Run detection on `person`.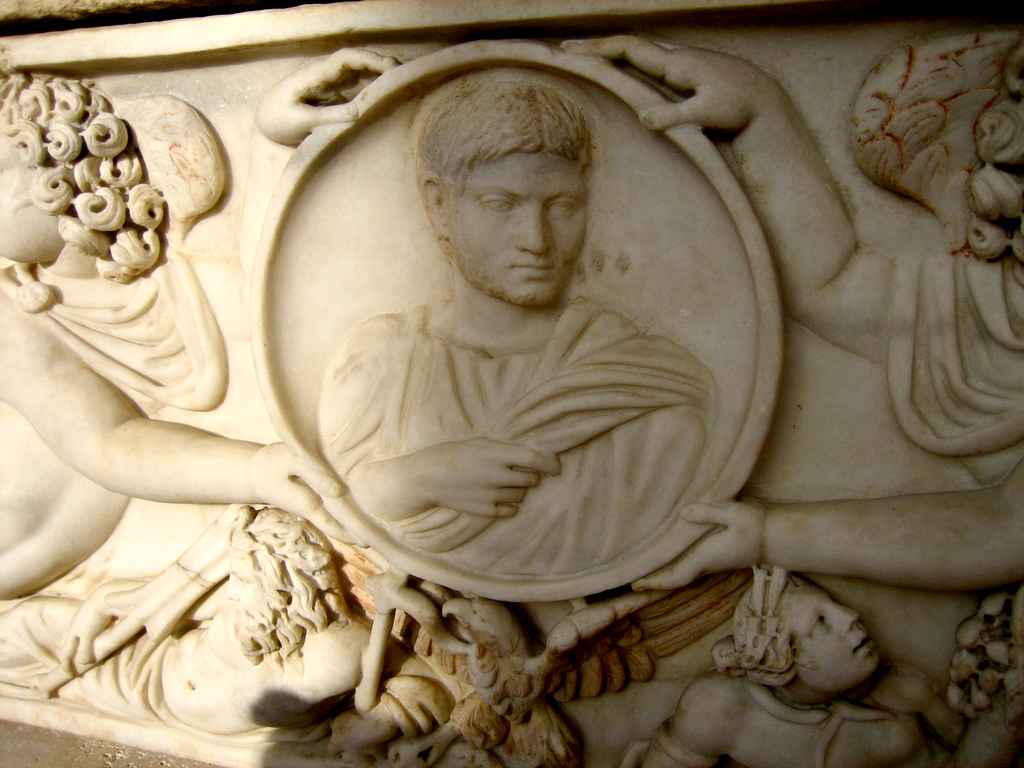
Result: crop(638, 564, 975, 767).
